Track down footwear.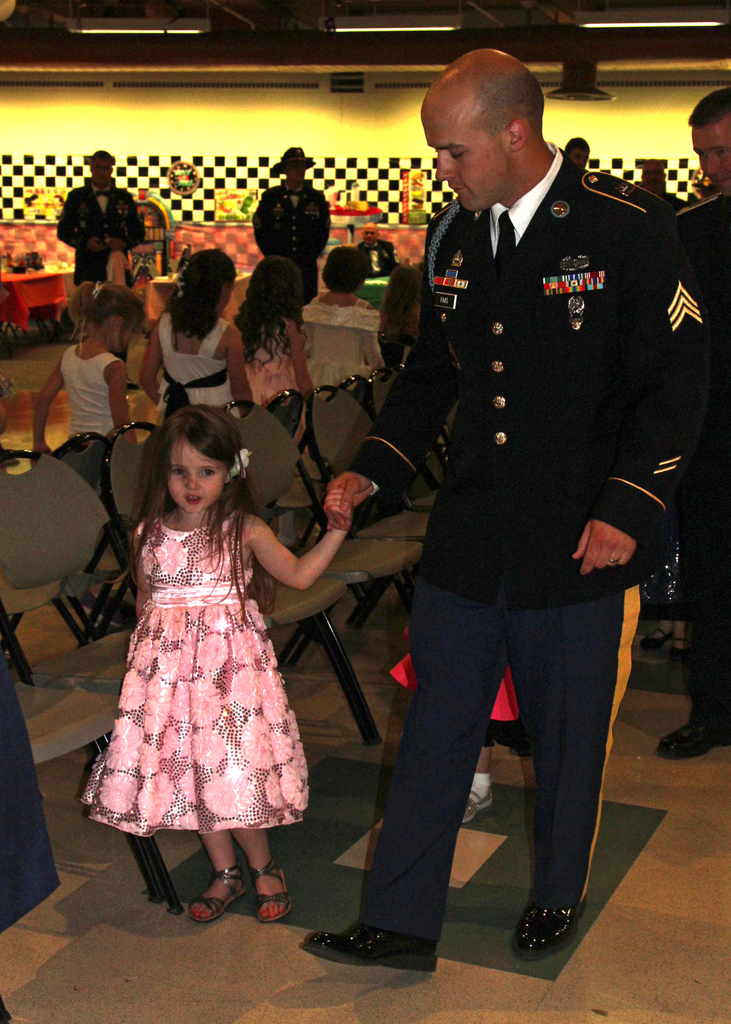
Tracked to region(515, 870, 617, 954).
